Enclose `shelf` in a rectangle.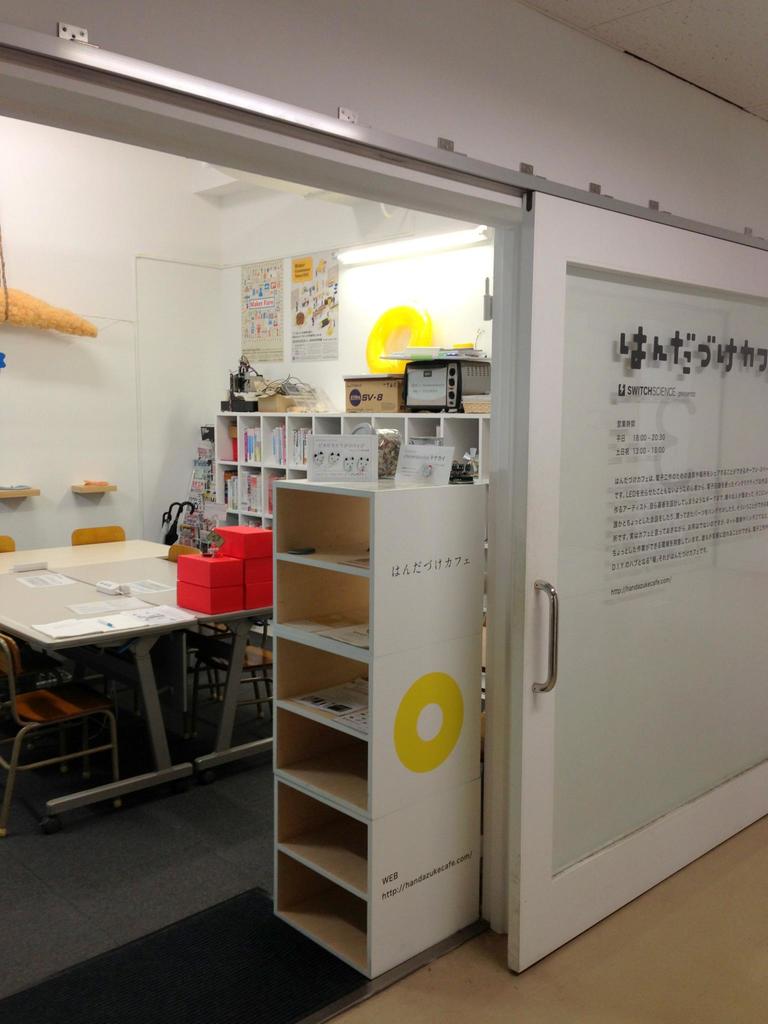
left=233, top=466, right=262, bottom=511.
